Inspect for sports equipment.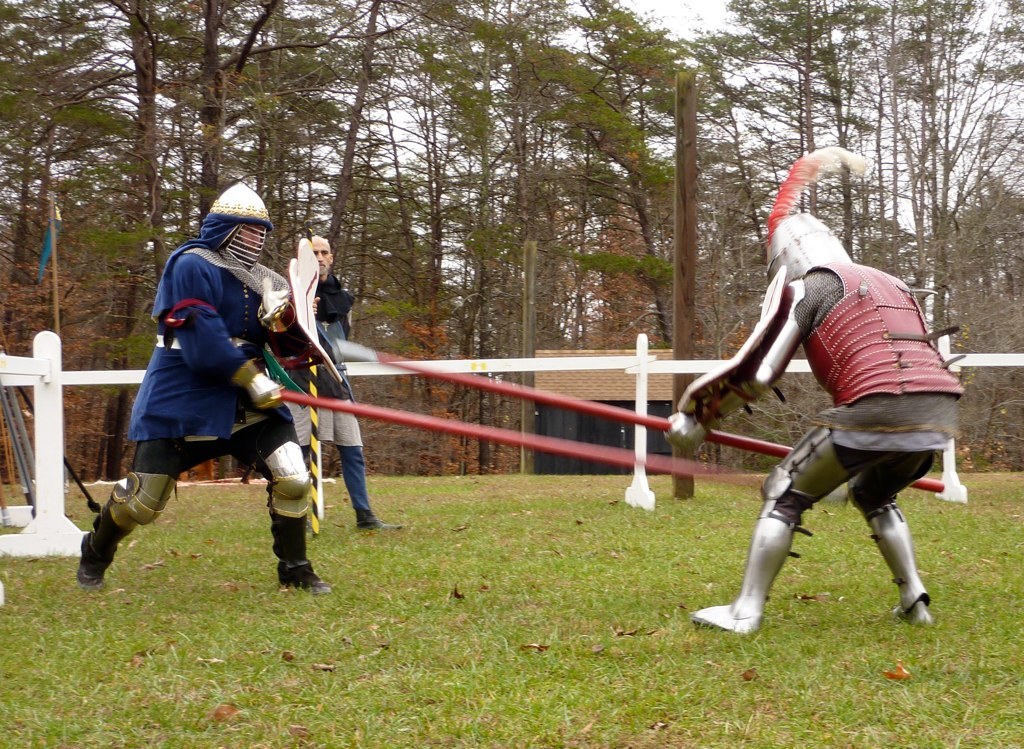
Inspection: 764:144:877:287.
